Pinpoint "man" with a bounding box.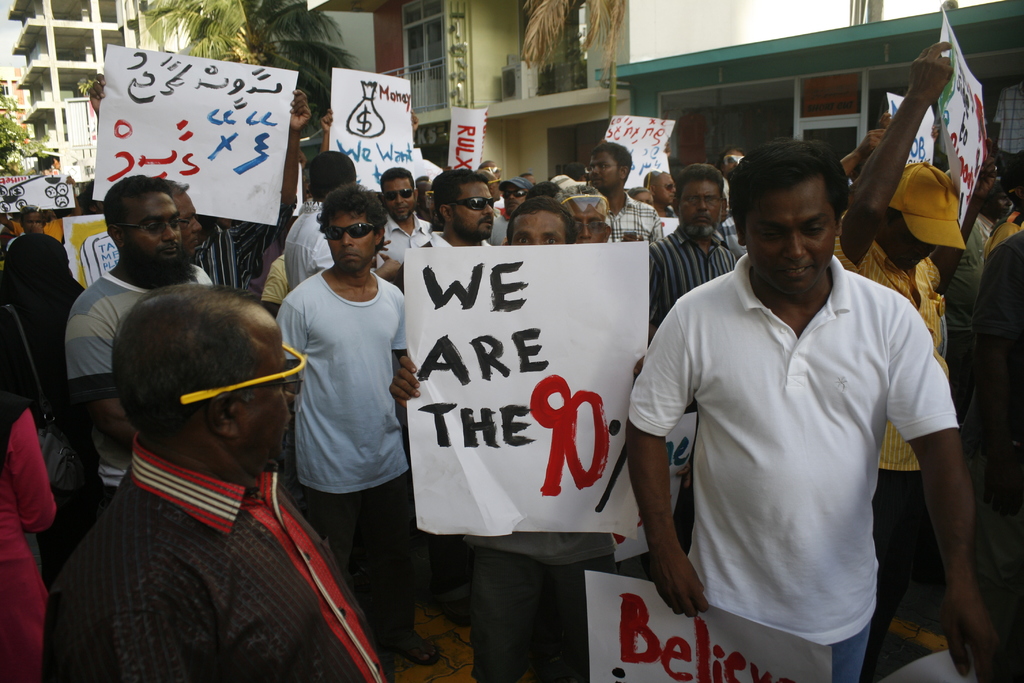
[left=833, top=40, right=965, bottom=672].
